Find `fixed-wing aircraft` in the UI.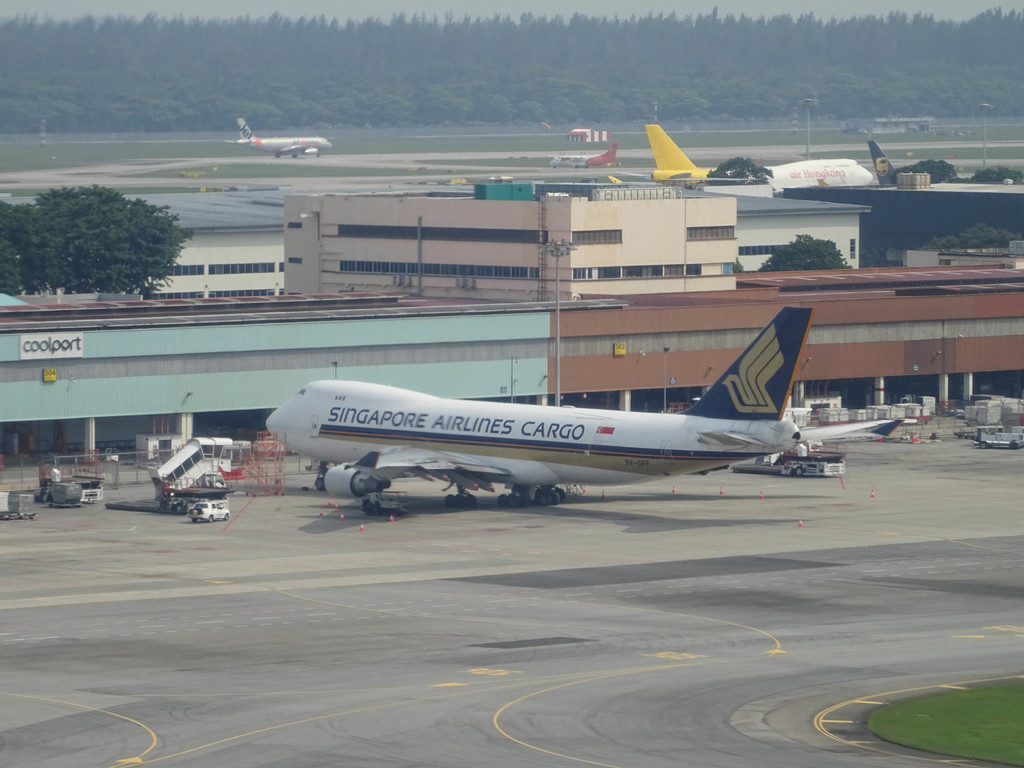
UI element at 646, 125, 875, 193.
